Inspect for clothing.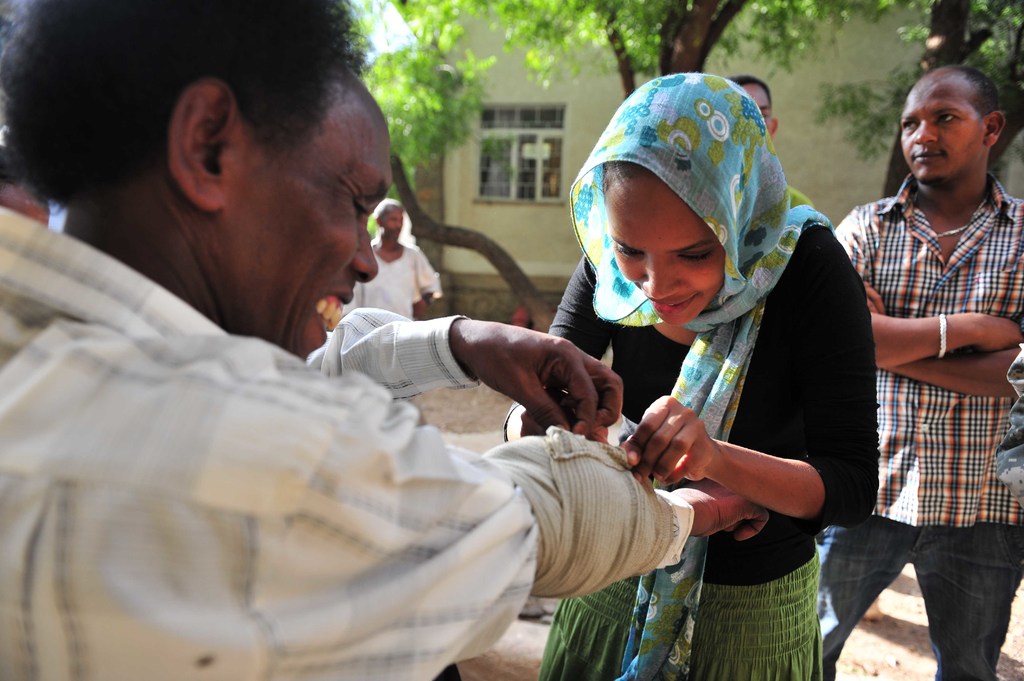
Inspection: (x1=346, y1=246, x2=435, y2=315).
